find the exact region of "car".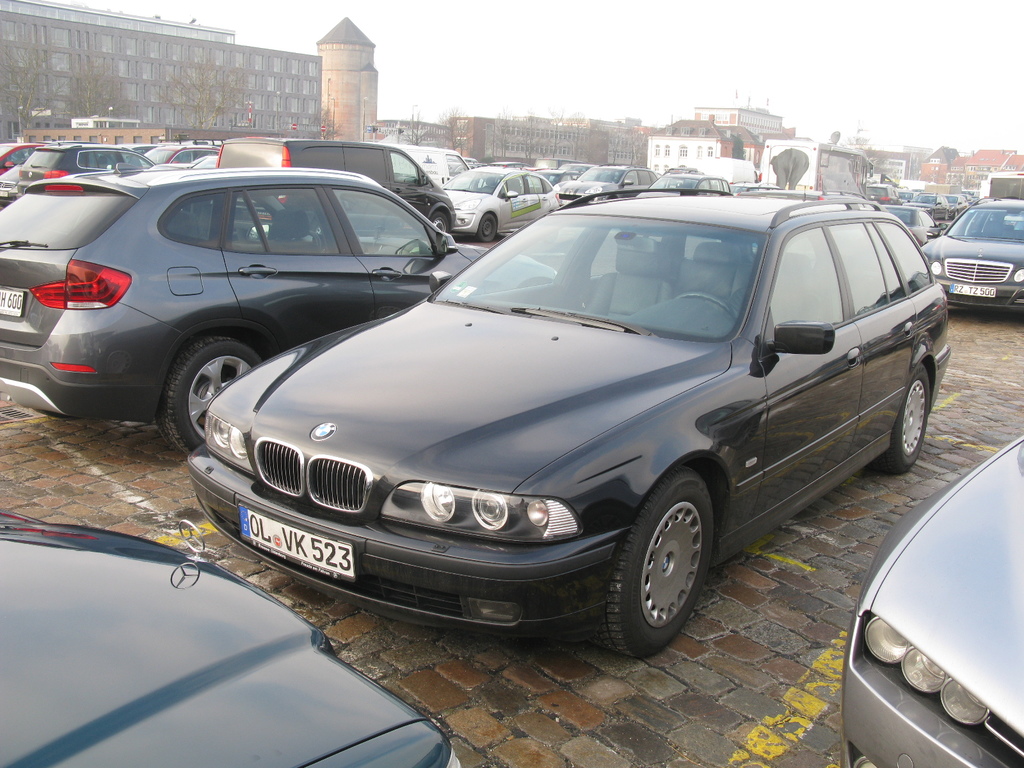
Exact region: 921/199/1023/310.
